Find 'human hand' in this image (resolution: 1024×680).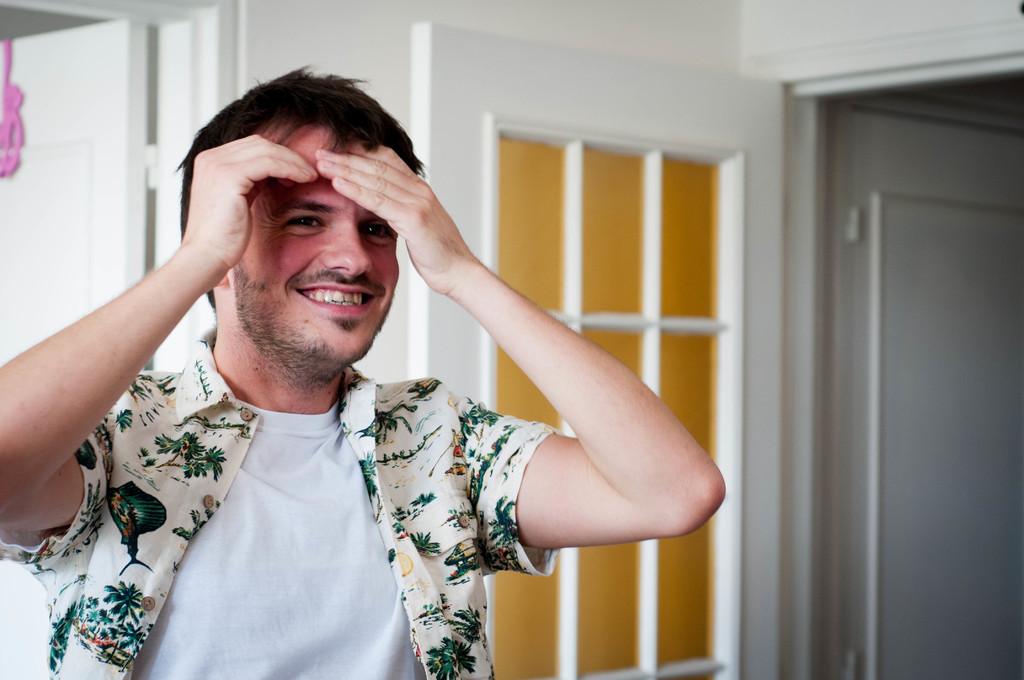
314/136/470/289.
